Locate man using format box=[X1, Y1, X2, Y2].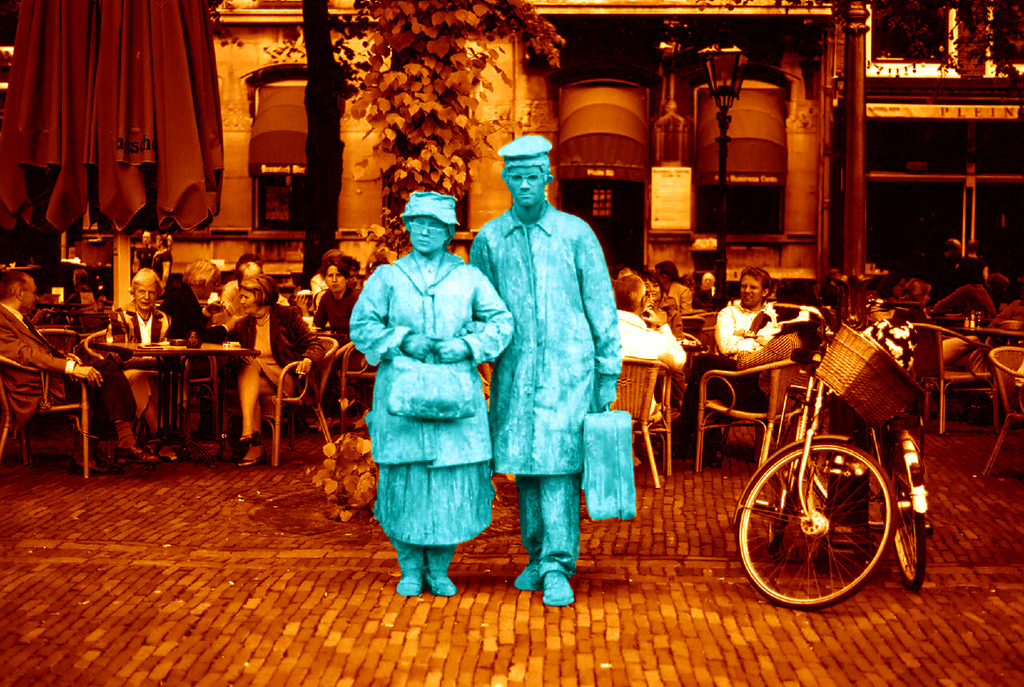
box=[0, 265, 182, 471].
